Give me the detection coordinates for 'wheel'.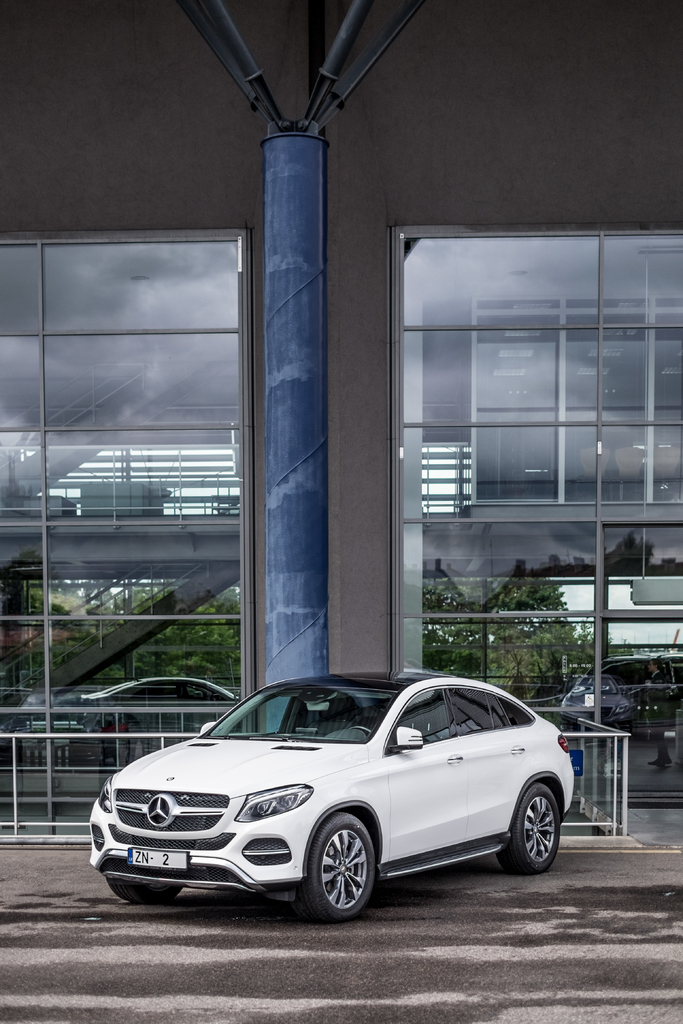
Rect(106, 865, 176, 903).
